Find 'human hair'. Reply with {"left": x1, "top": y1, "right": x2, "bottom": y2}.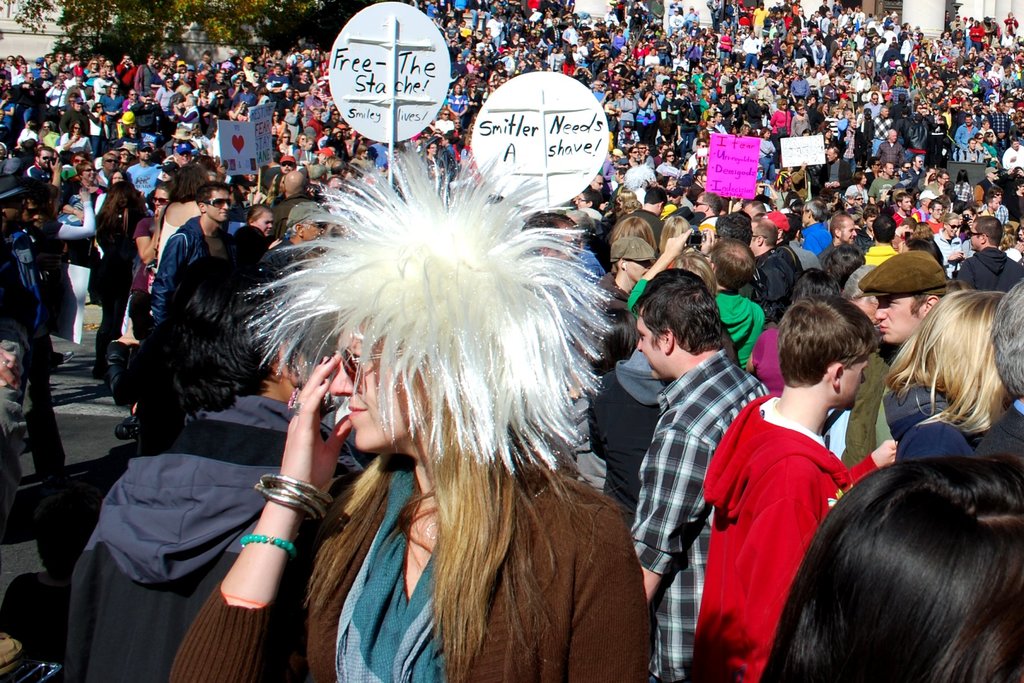
{"left": 152, "top": 259, "right": 297, "bottom": 407}.
